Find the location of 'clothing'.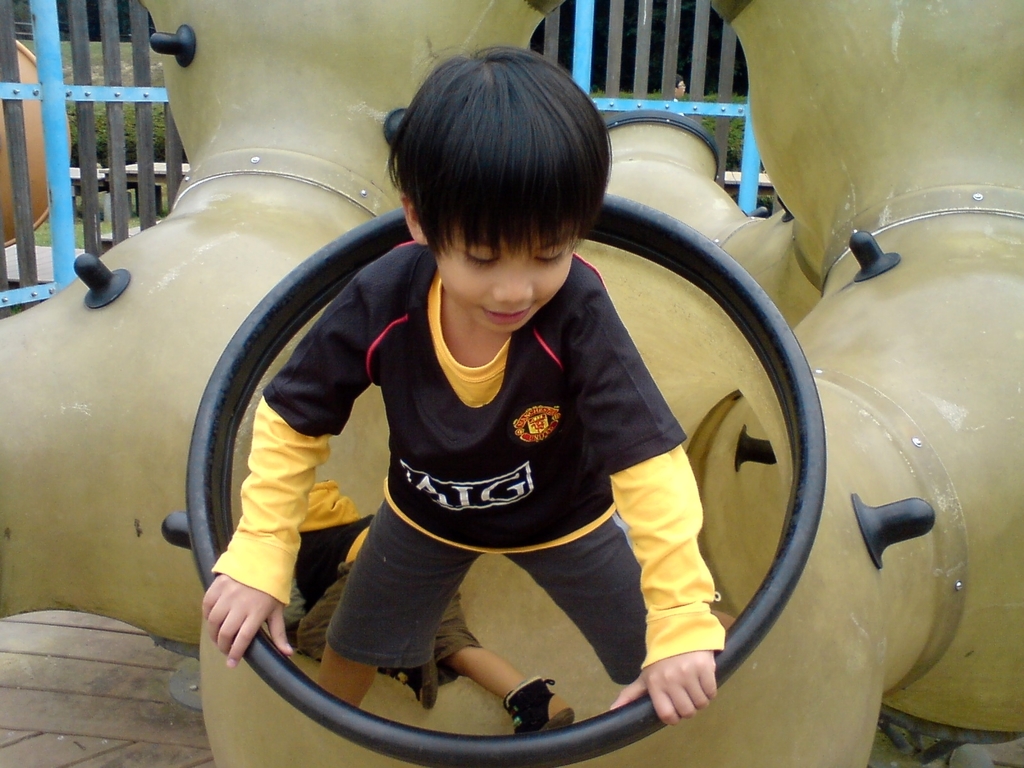
Location: 221 259 723 696.
